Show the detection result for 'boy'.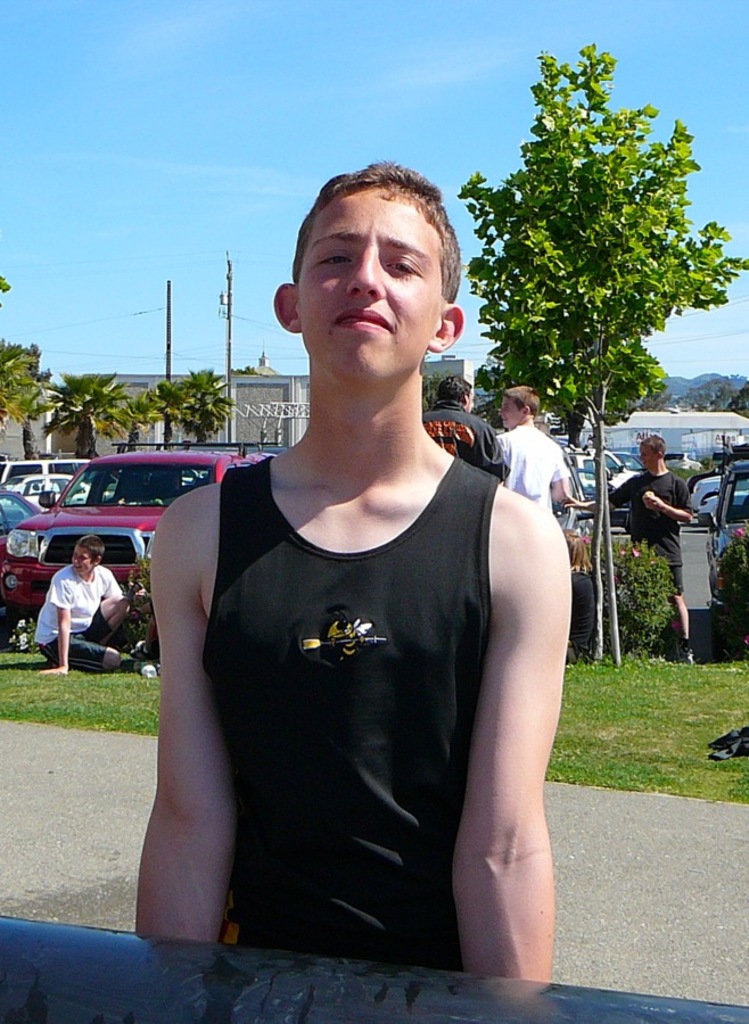
detection(143, 168, 551, 993).
